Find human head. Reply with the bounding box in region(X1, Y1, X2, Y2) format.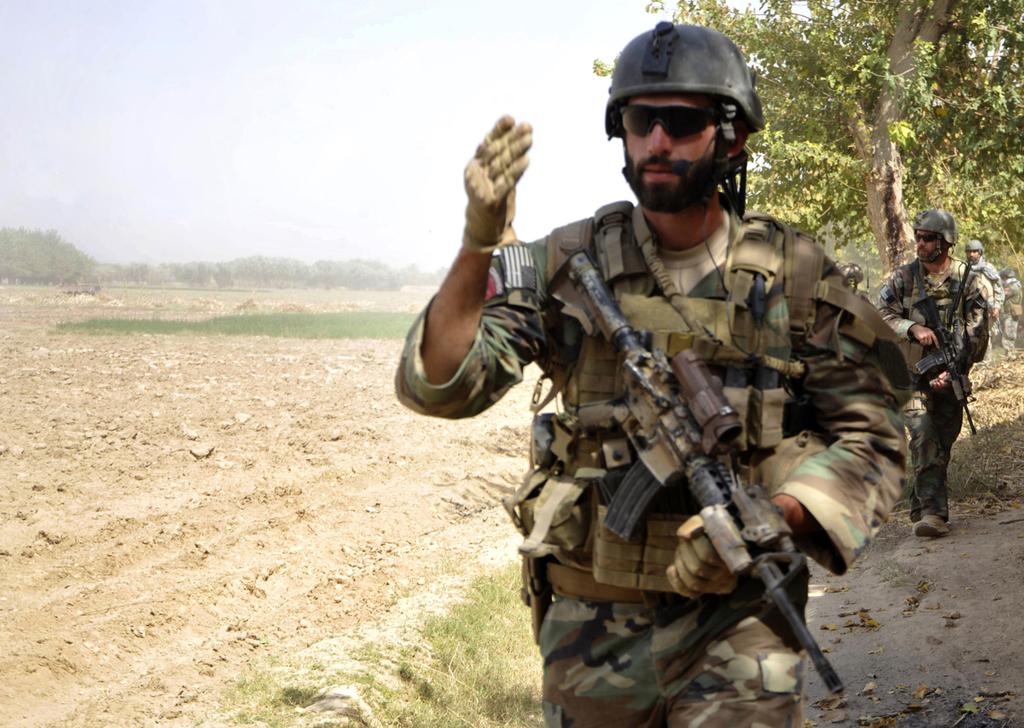
region(914, 212, 954, 263).
